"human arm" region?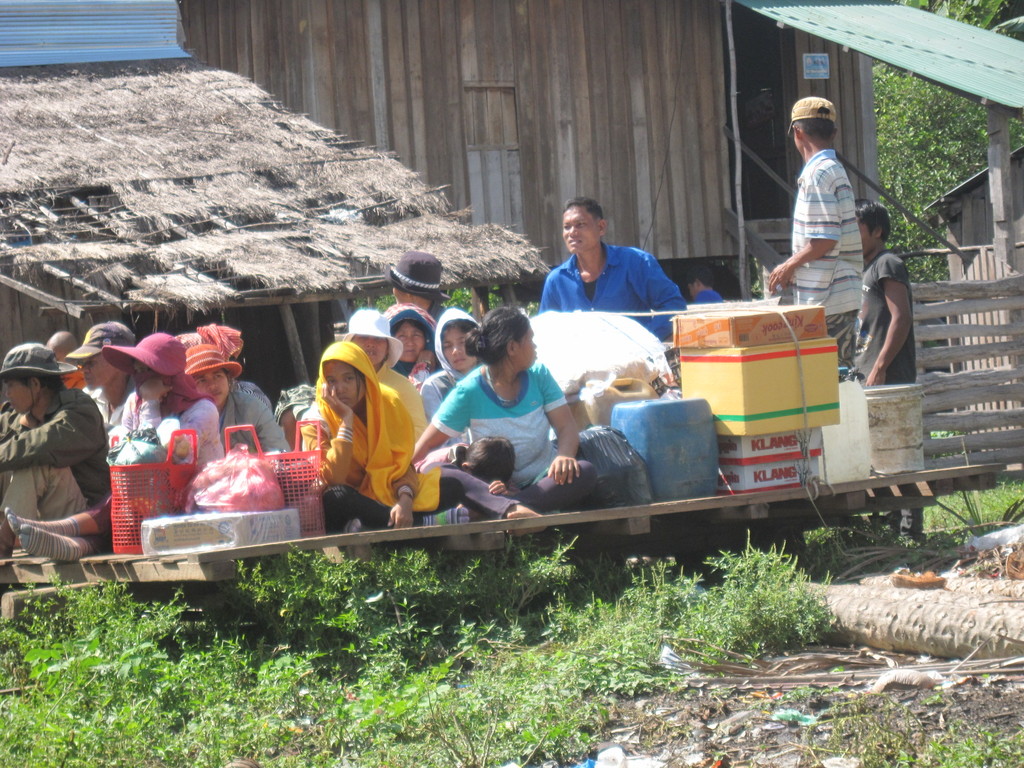
{"x1": 488, "y1": 478, "x2": 517, "y2": 495}
